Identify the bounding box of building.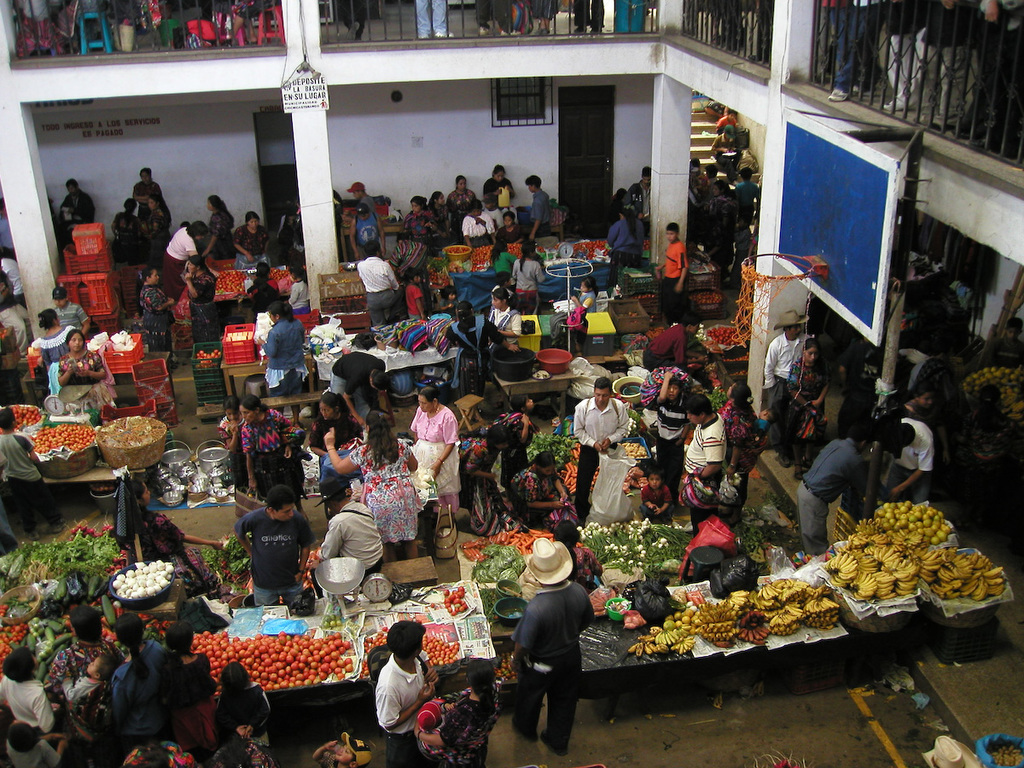
pyautogui.locateOnScreen(0, 0, 1023, 767).
